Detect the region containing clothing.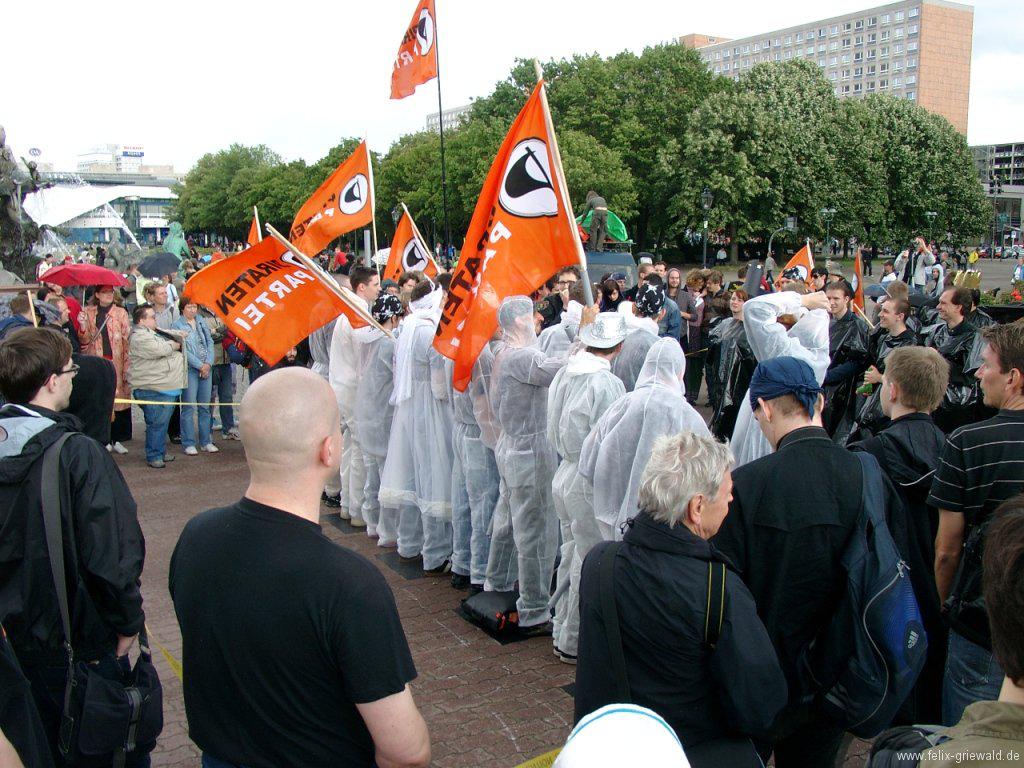
box=[704, 302, 759, 423].
